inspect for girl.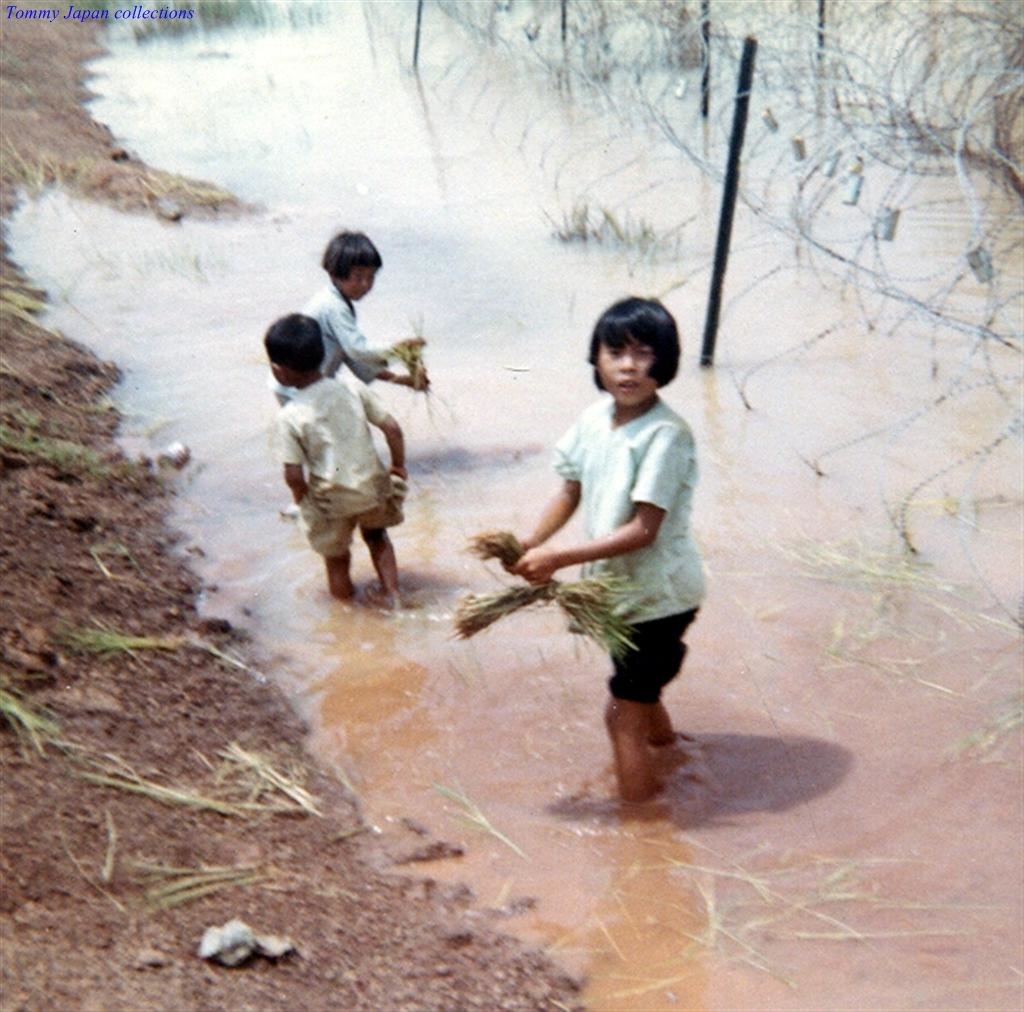
Inspection: rect(505, 300, 707, 812).
